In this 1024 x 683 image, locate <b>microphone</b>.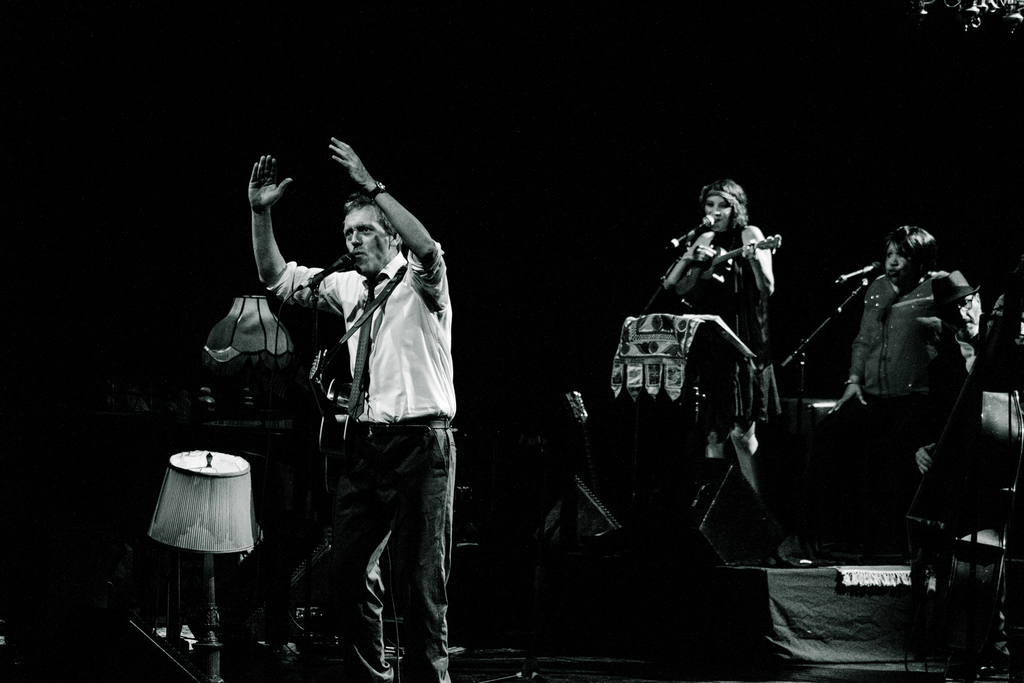
Bounding box: (left=666, top=214, right=714, bottom=245).
